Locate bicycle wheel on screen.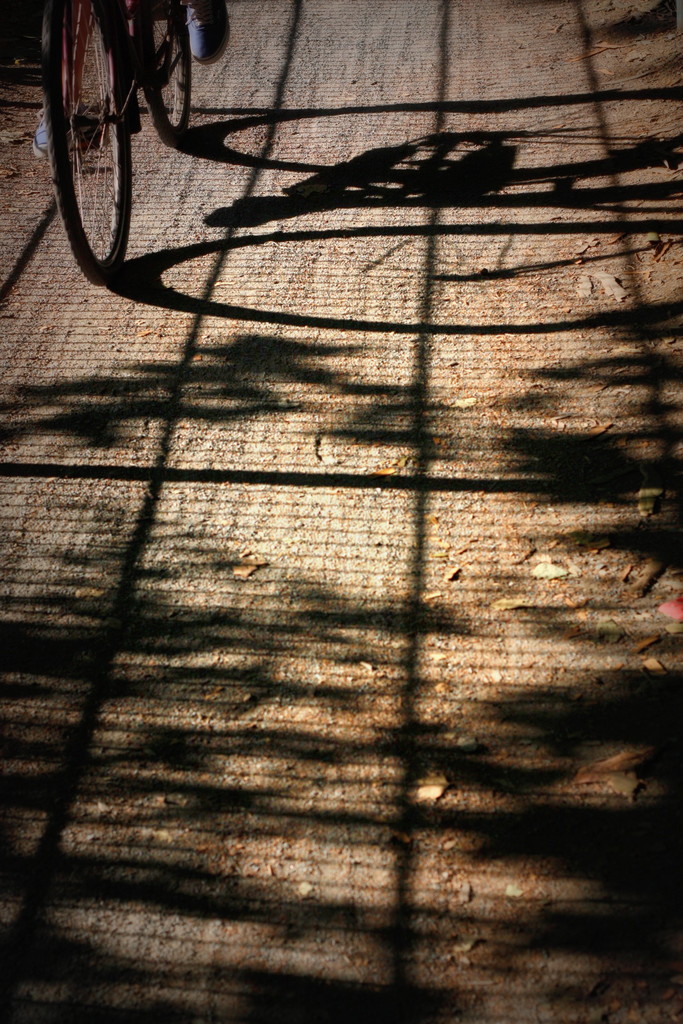
On screen at pyautogui.locateOnScreen(115, 0, 211, 141).
